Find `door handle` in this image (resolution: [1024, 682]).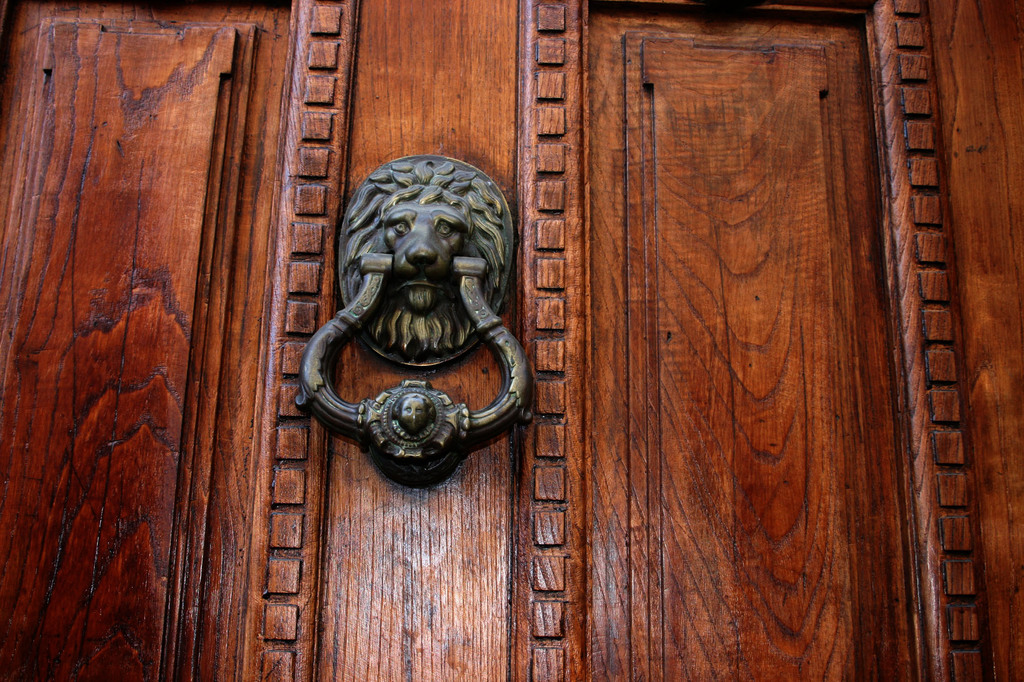
left=296, top=149, right=550, bottom=493.
